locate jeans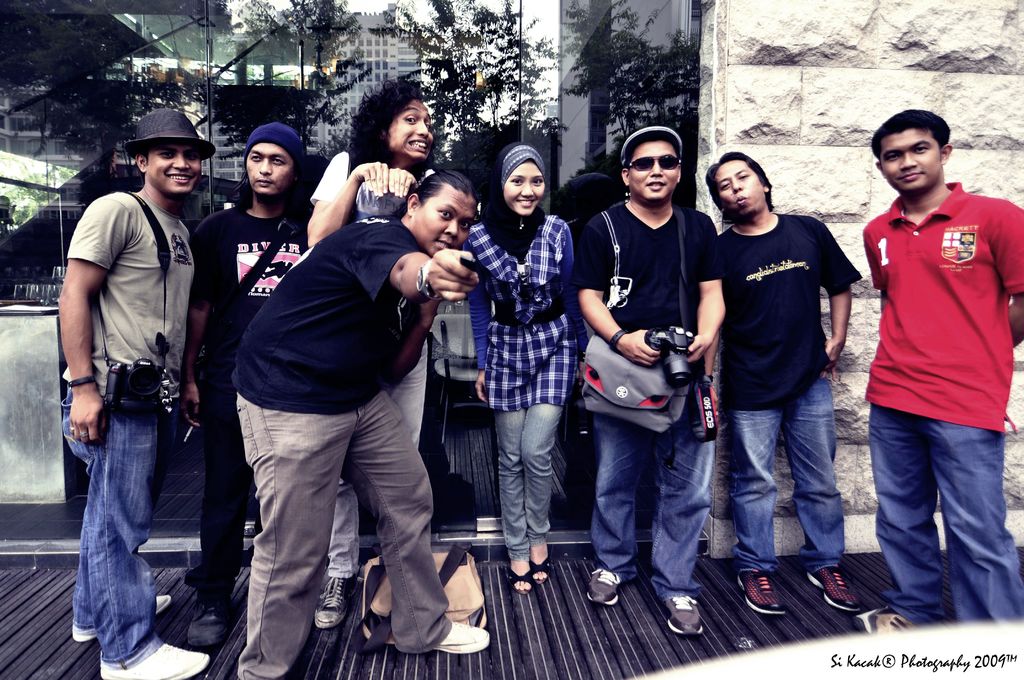
{"x1": 726, "y1": 380, "x2": 842, "y2": 565}
